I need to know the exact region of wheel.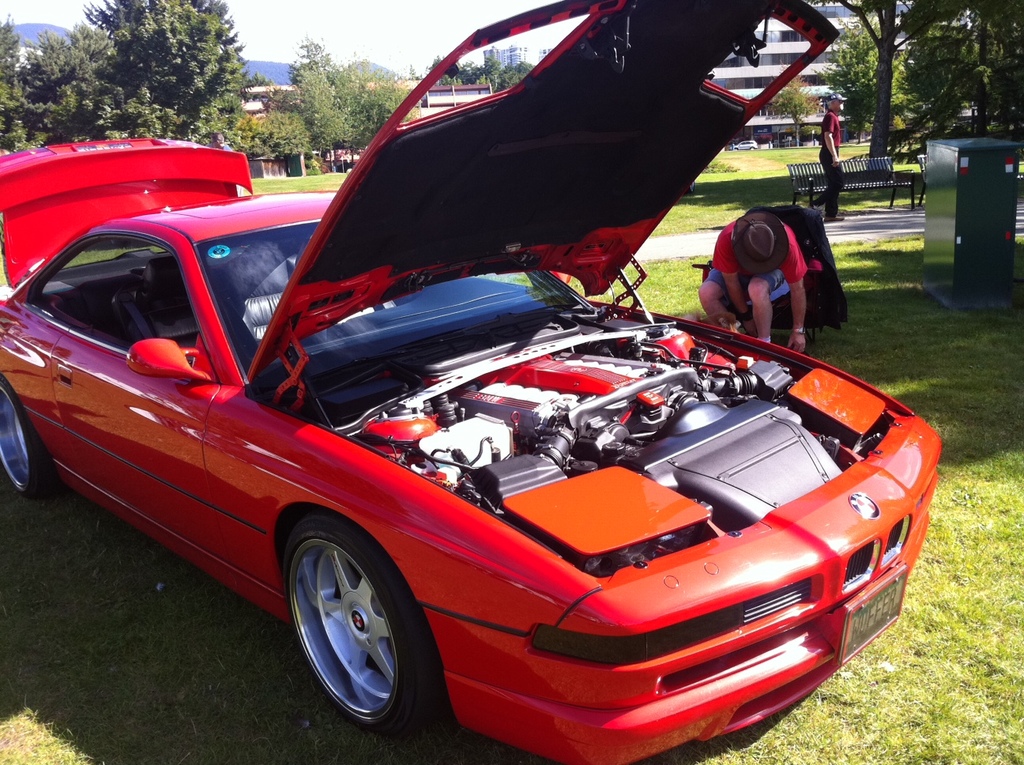
Region: (0, 379, 61, 503).
